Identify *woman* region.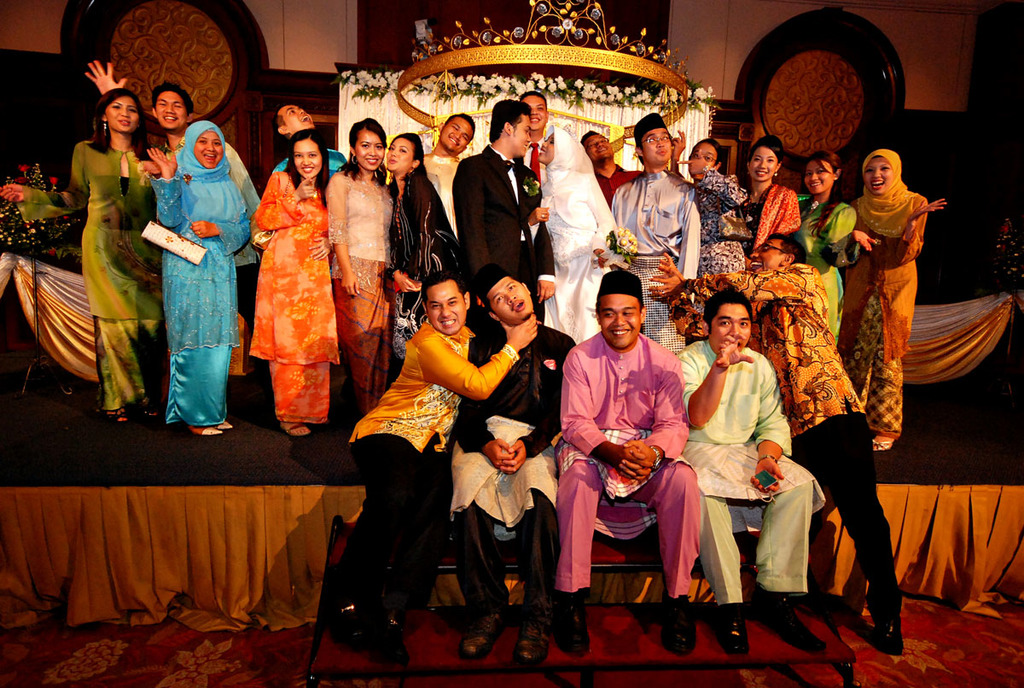
Region: 0/87/168/429.
